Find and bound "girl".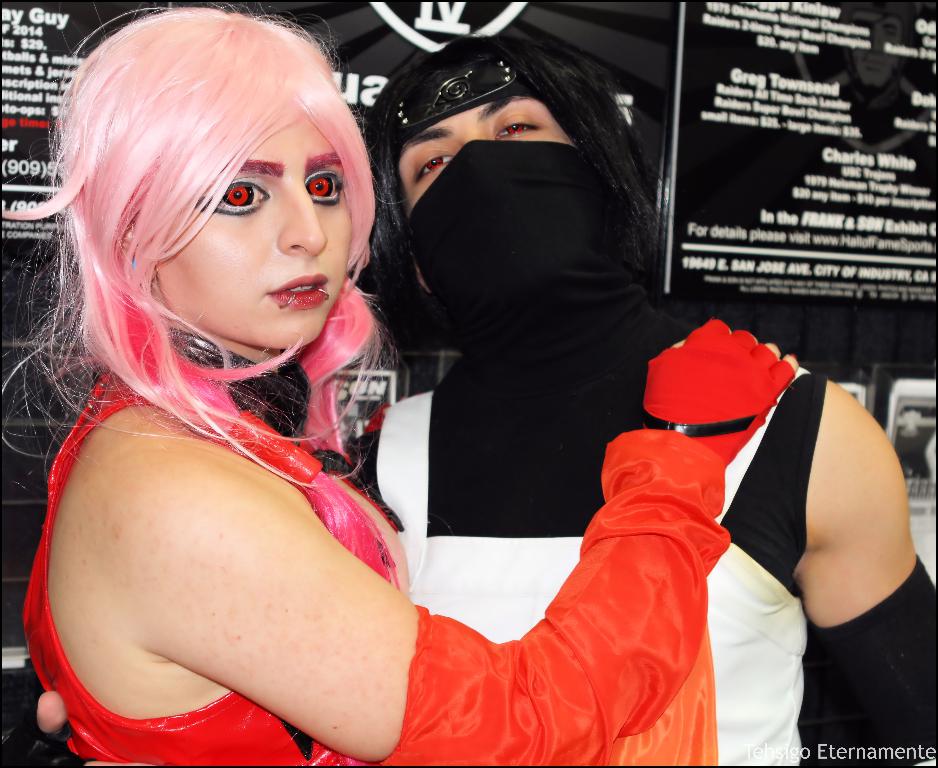
Bound: 15,0,808,767.
